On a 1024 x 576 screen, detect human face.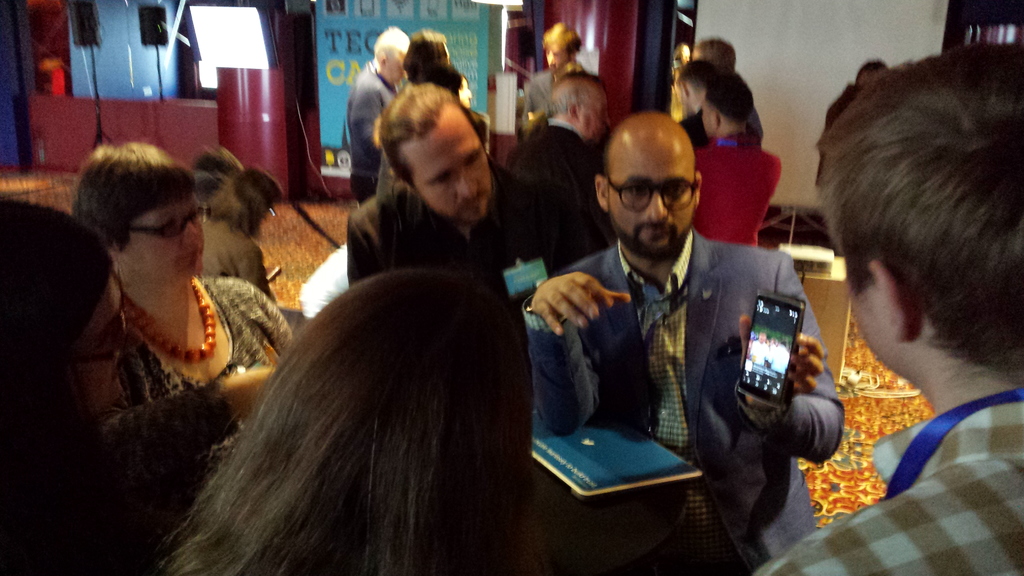
l=130, t=192, r=204, b=278.
